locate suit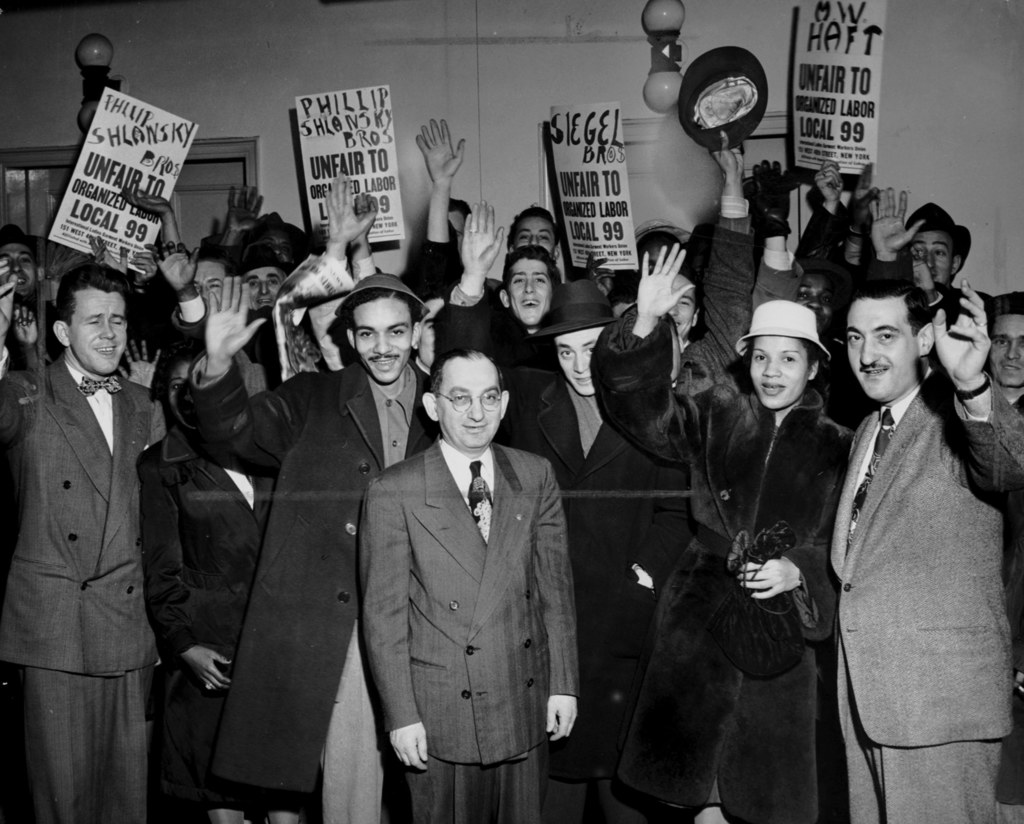
box=[835, 358, 1023, 823]
